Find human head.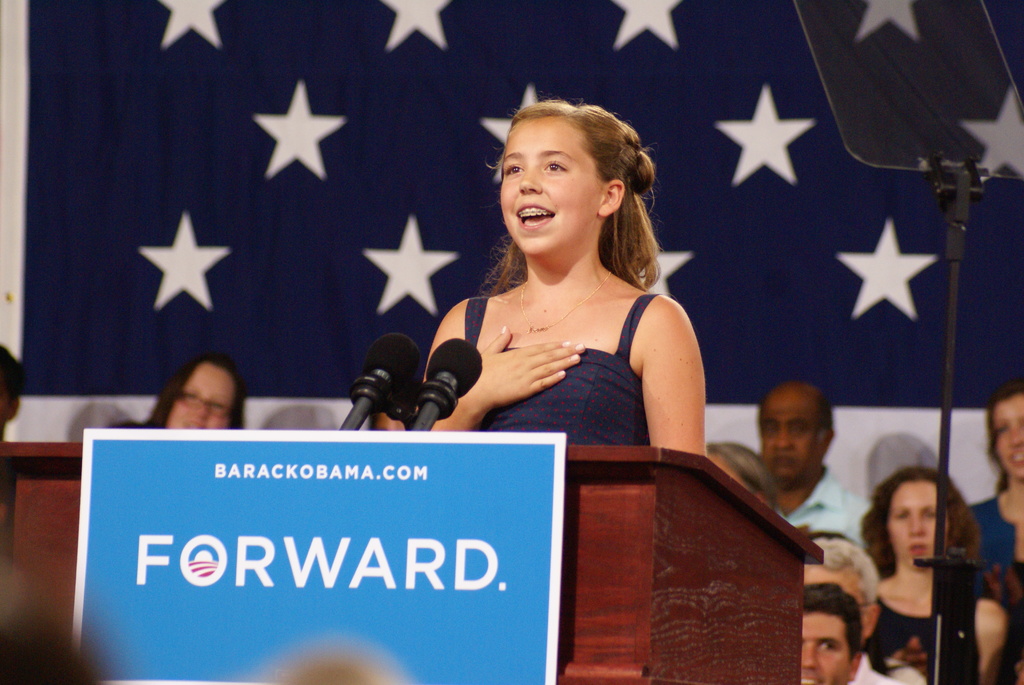
(803,541,881,636).
